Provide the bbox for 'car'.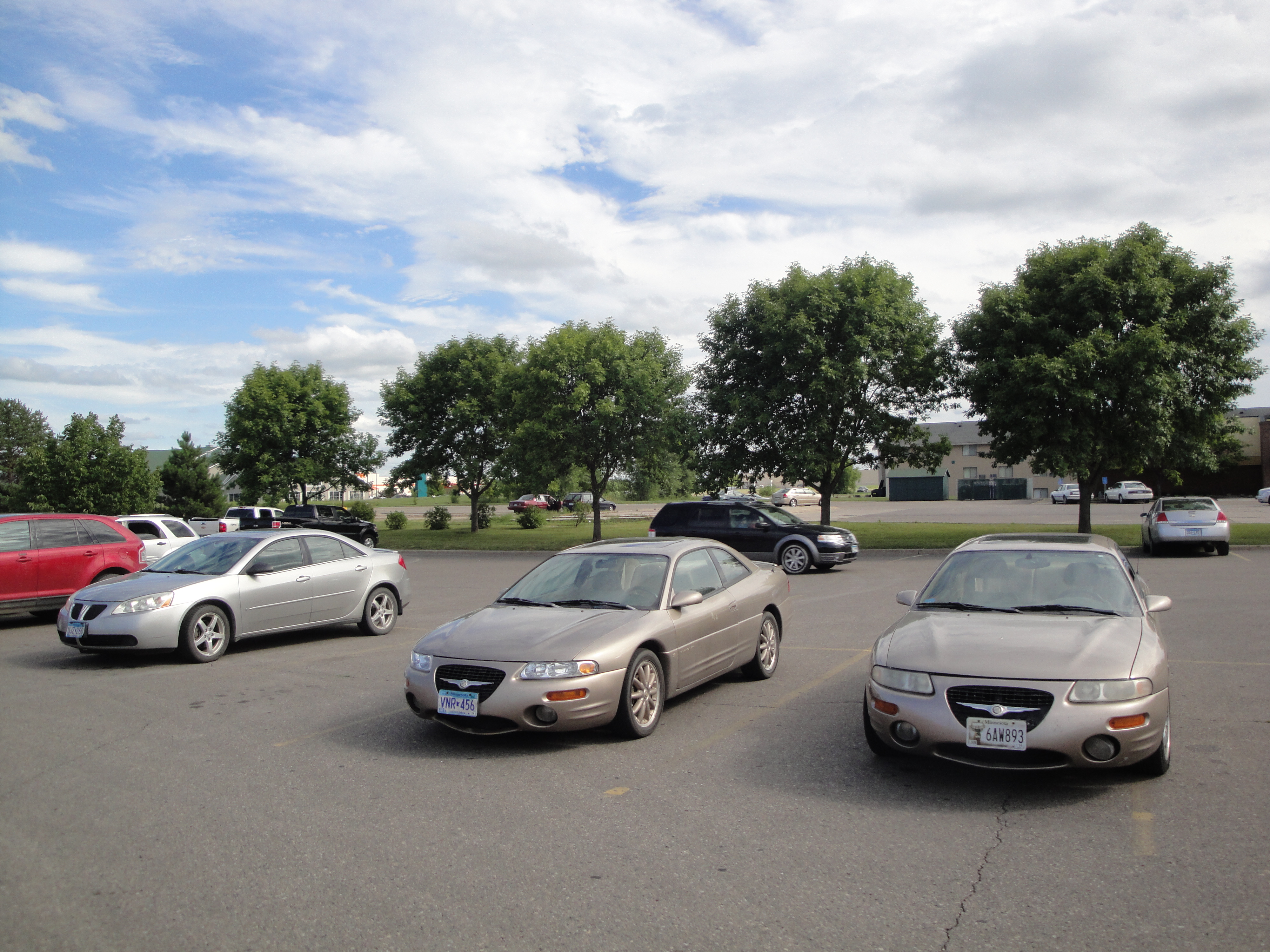
x1=204 y1=158 x2=272 y2=182.
